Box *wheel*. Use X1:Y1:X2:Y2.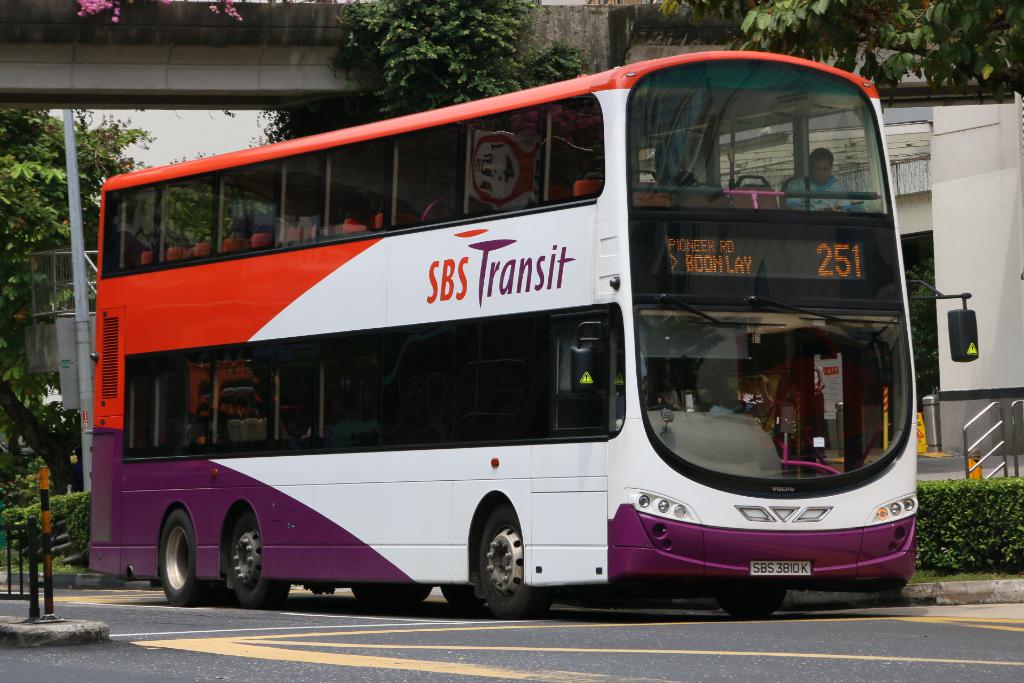
161:511:207:608.
